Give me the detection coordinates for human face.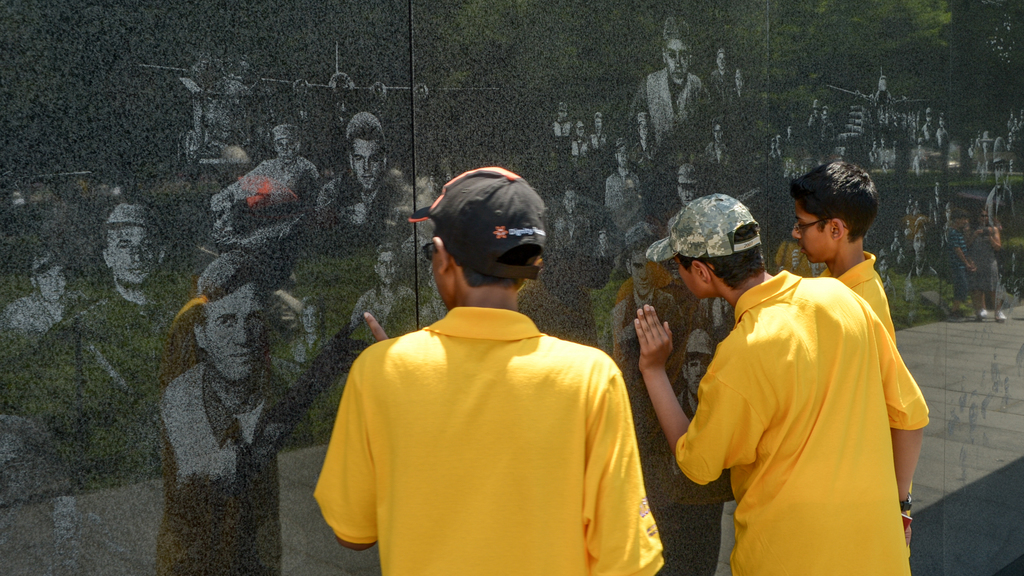
[206,290,275,386].
